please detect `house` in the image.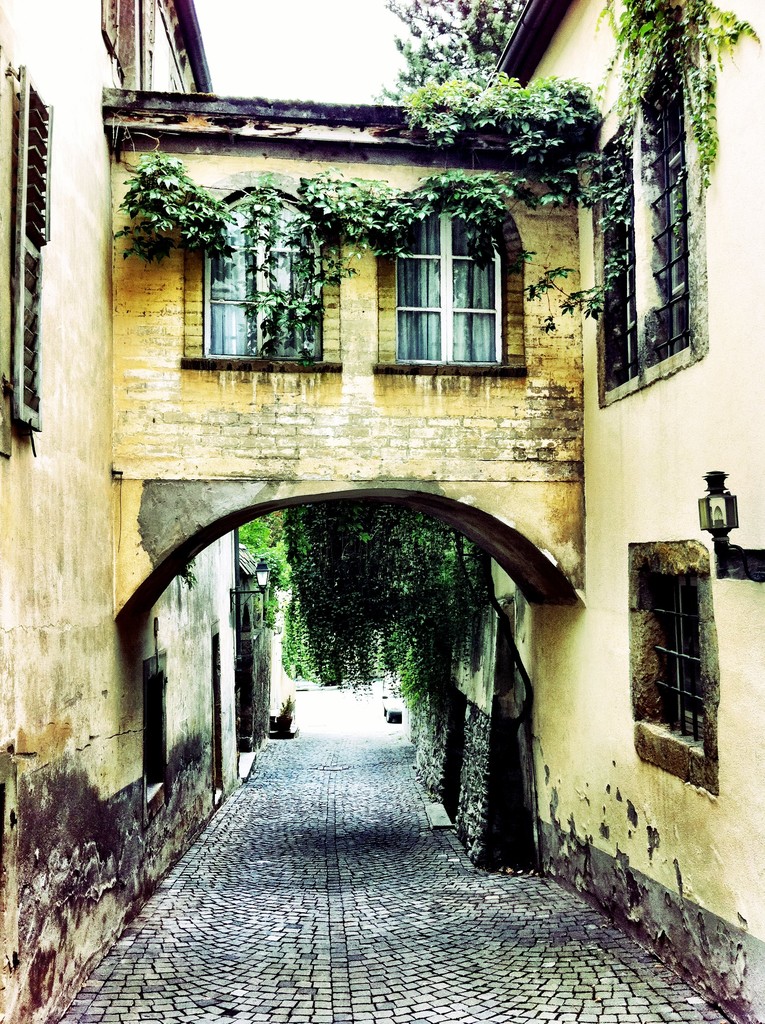
crop(0, 0, 763, 1023).
